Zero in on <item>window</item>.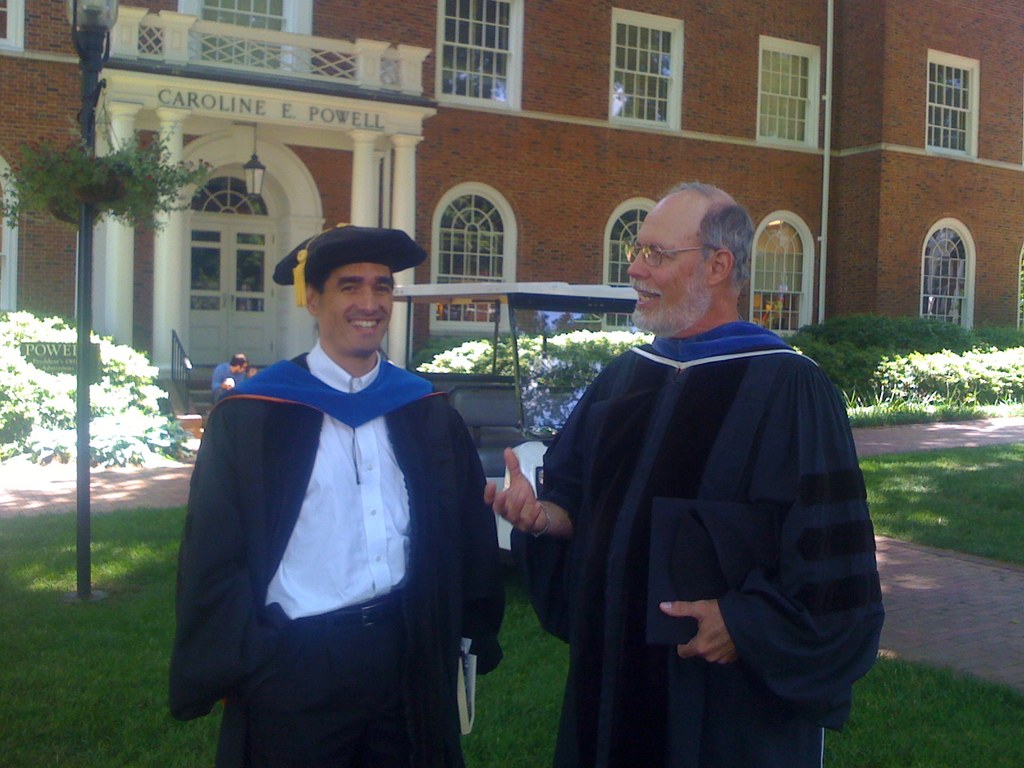
Zeroed in: select_region(752, 40, 816, 150).
